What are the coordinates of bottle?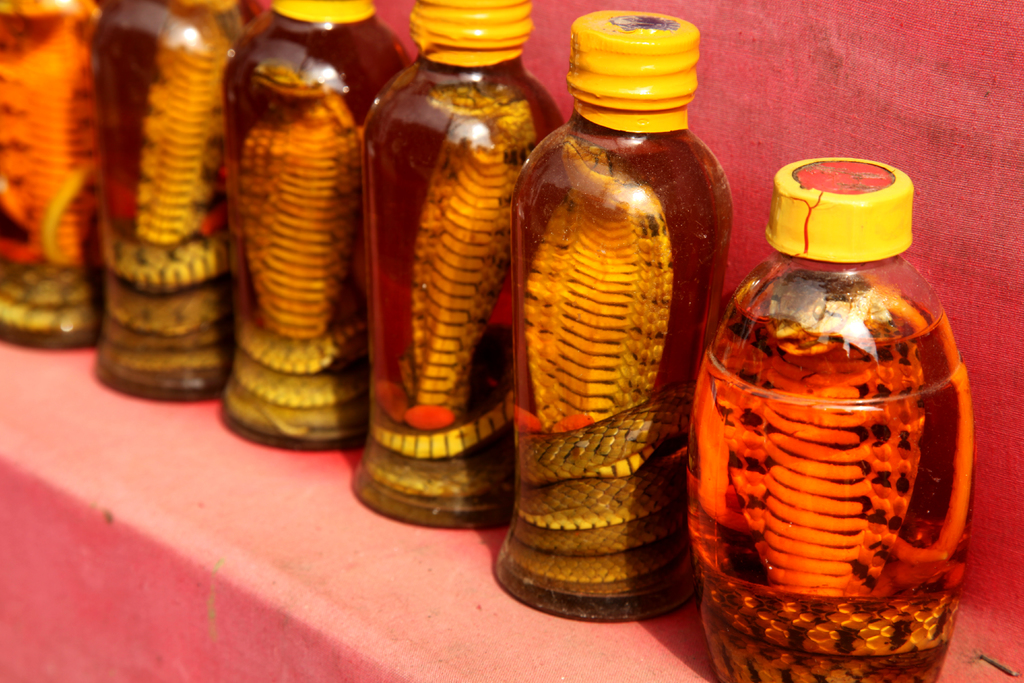
region(0, 0, 104, 350).
